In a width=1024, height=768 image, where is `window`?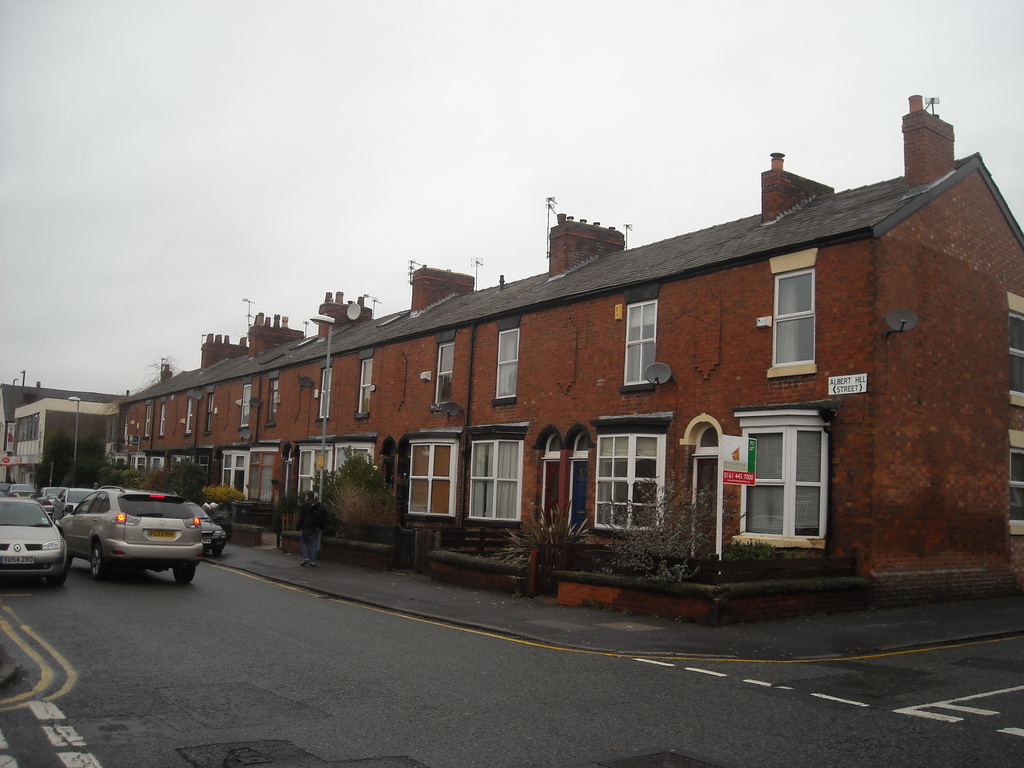
<bbox>624, 299, 657, 383</bbox>.
